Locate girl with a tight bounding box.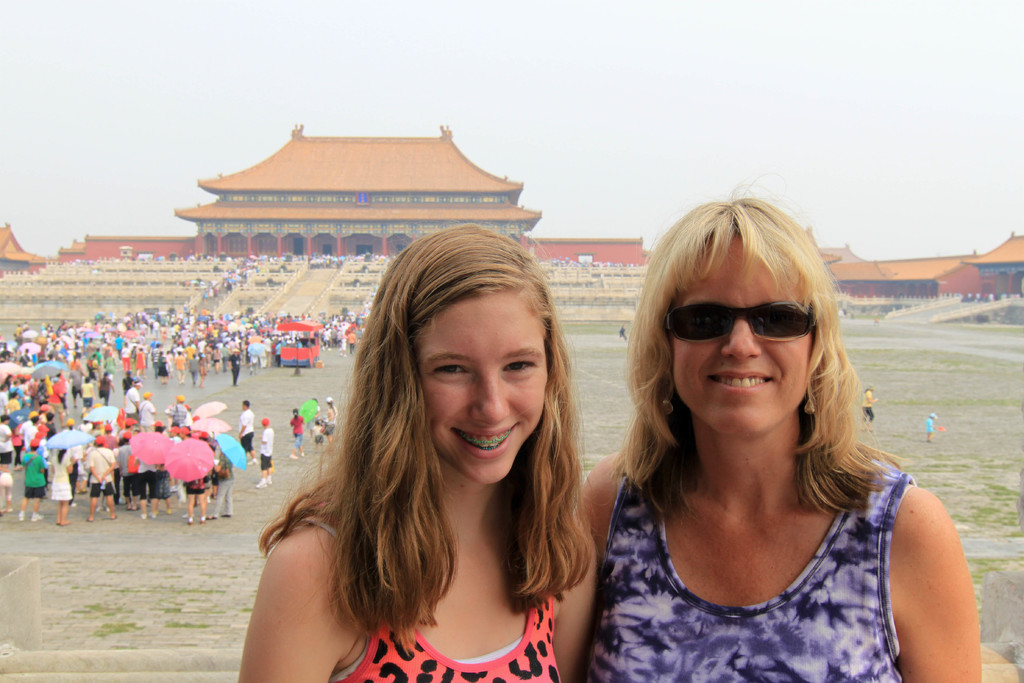
(left=311, top=422, right=327, bottom=454).
